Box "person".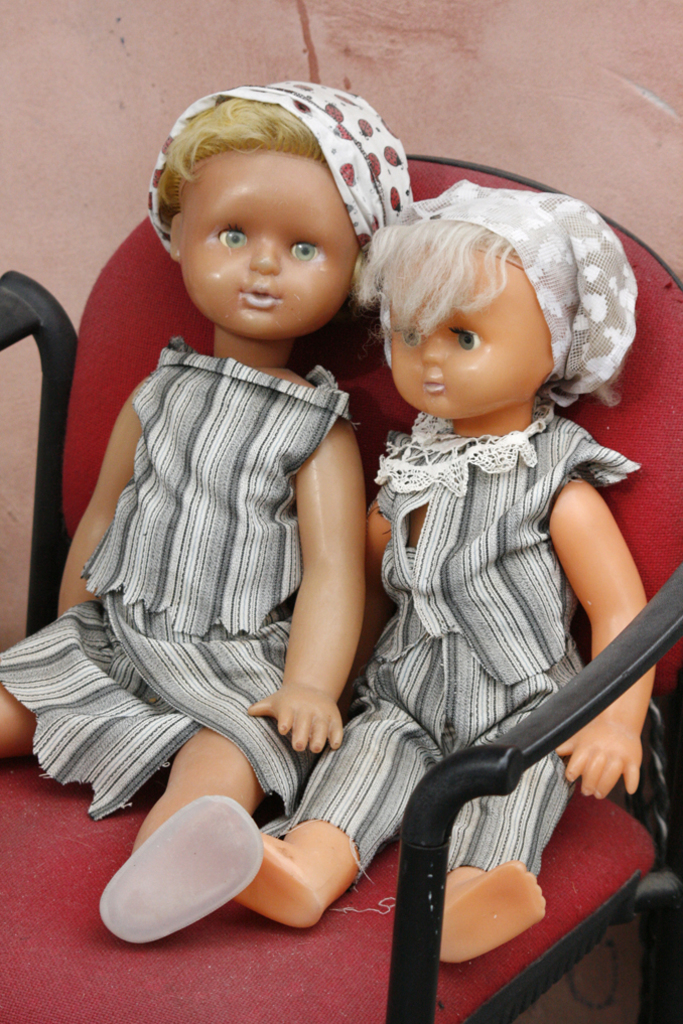
(0, 75, 412, 942).
